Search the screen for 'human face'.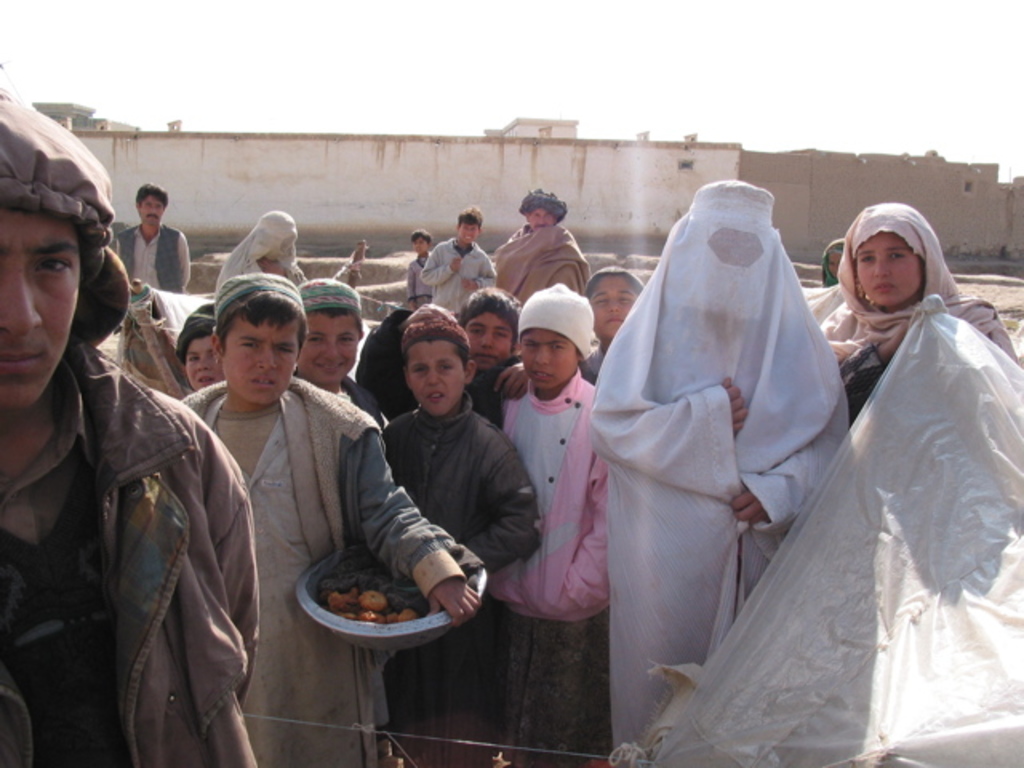
Found at [526, 197, 565, 232].
